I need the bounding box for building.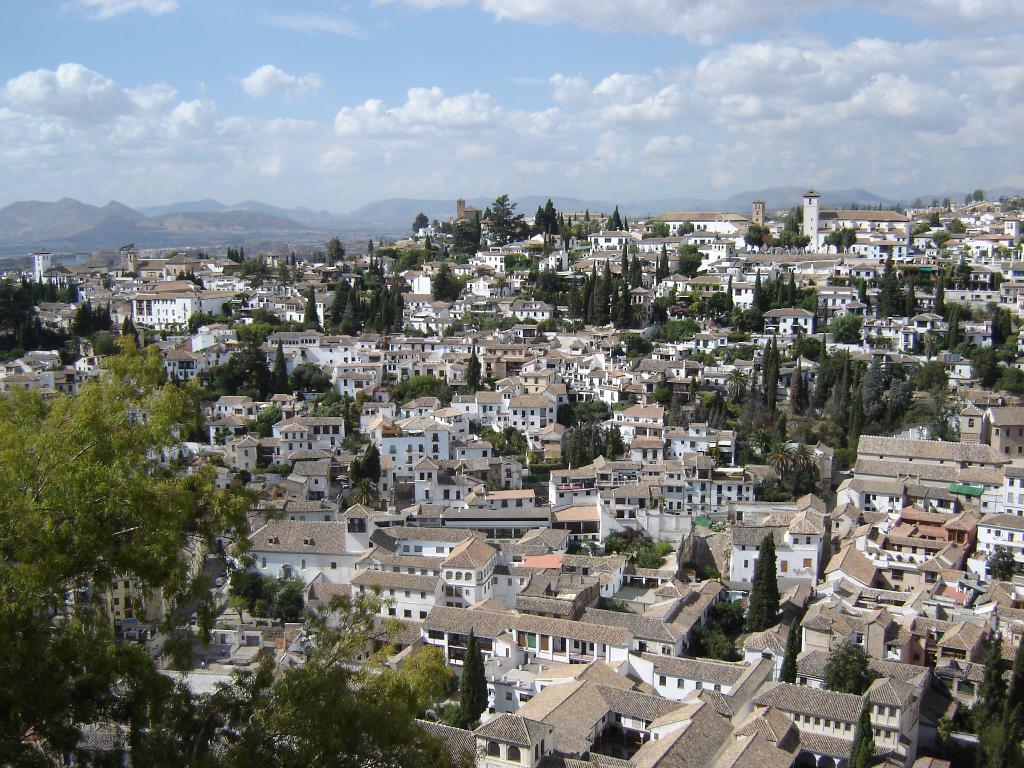
Here it is: (227, 504, 367, 595).
